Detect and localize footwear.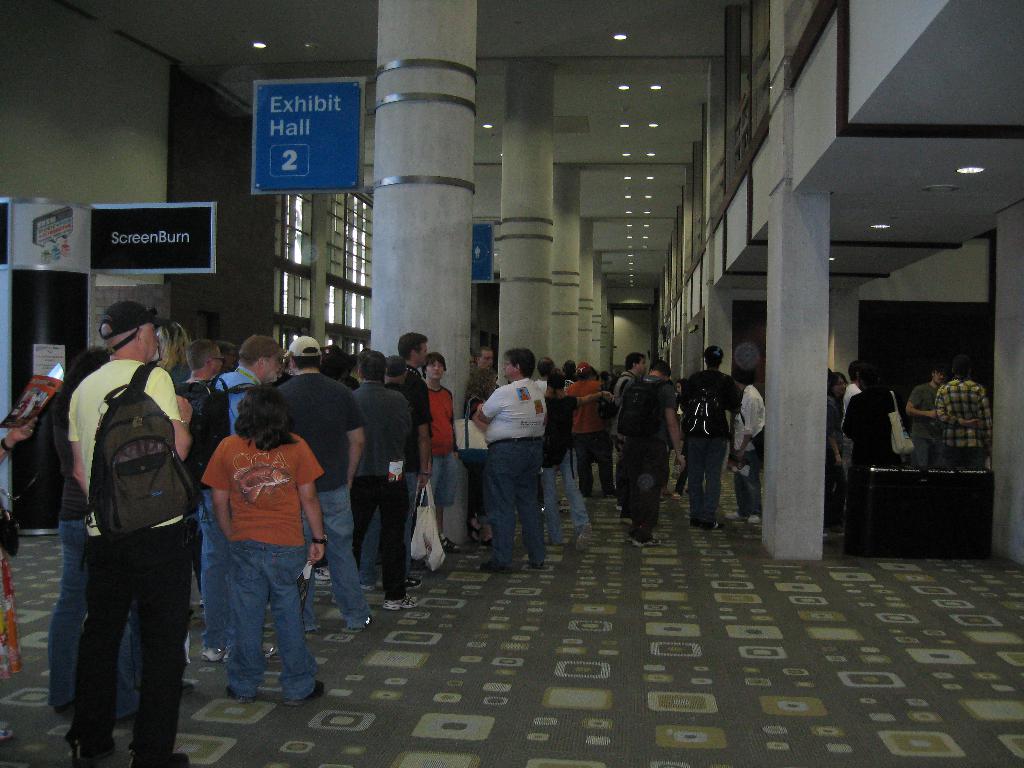
Localized at rect(630, 538, 664, 550).
